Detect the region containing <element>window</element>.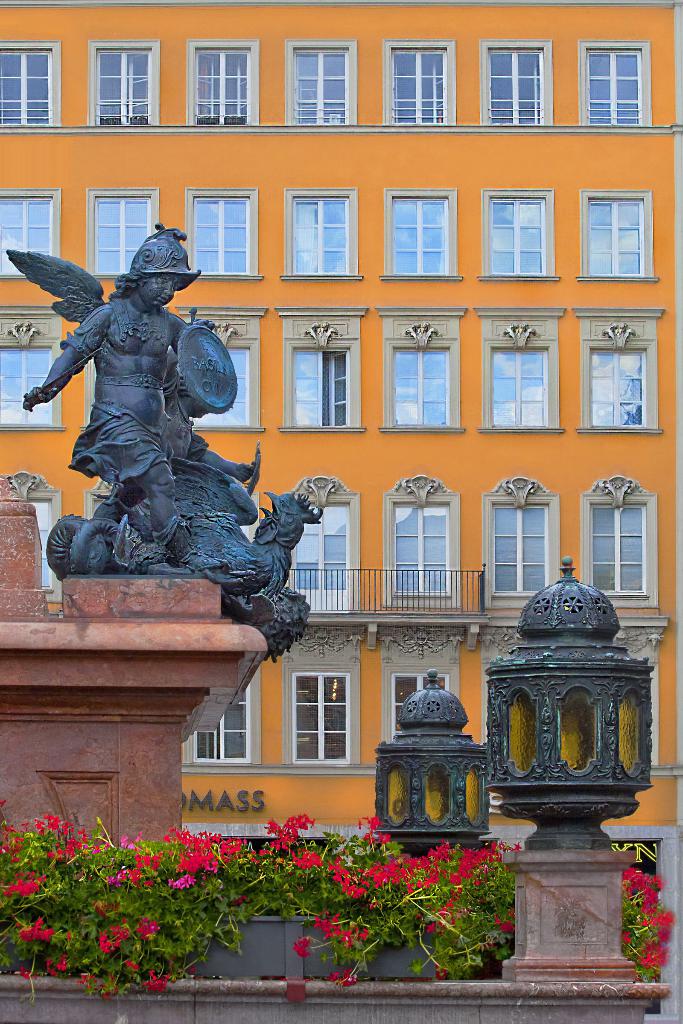
bbox(1, 189, 52, 277).
